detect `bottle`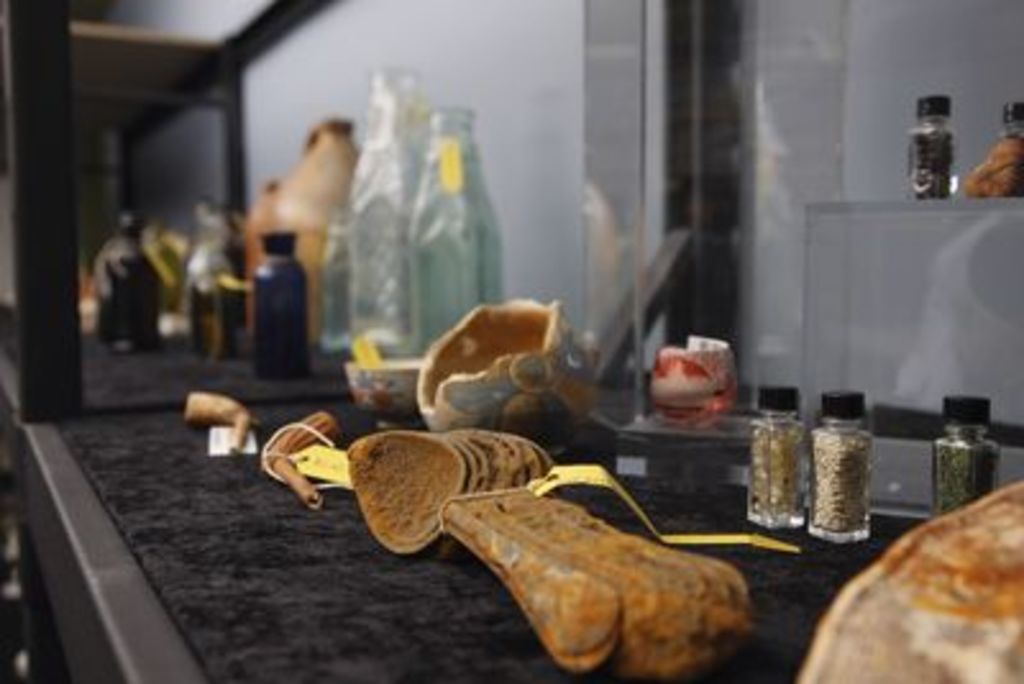
[806, 392, 891, 546]
